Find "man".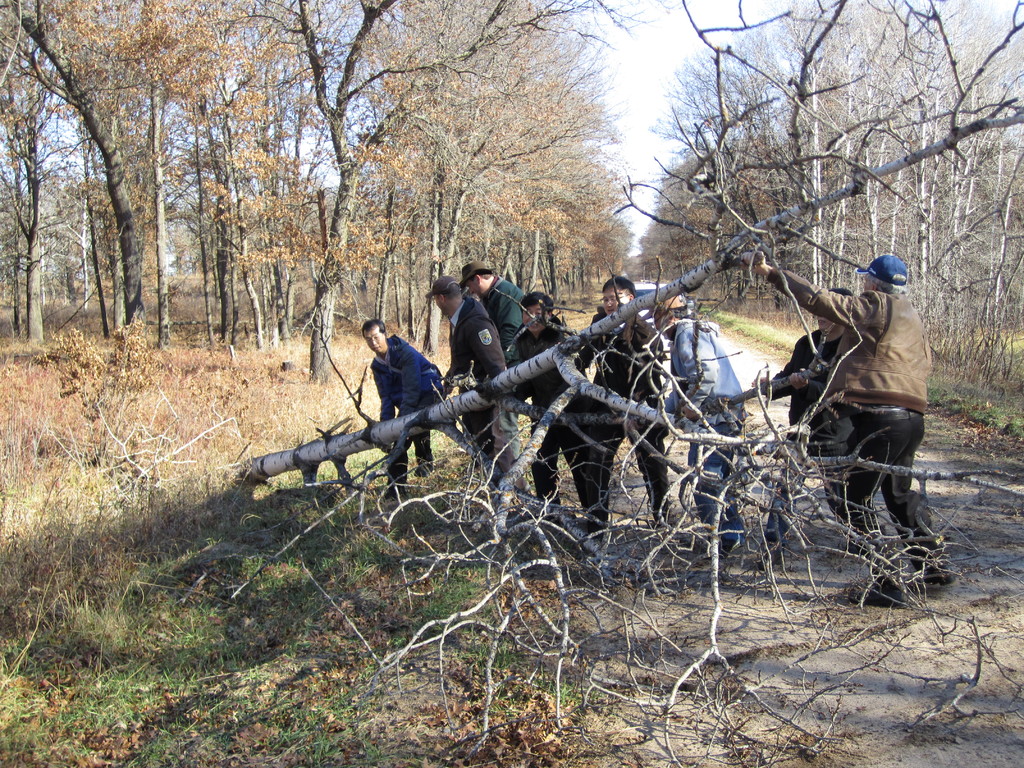
(751, 292, 863, 561).
